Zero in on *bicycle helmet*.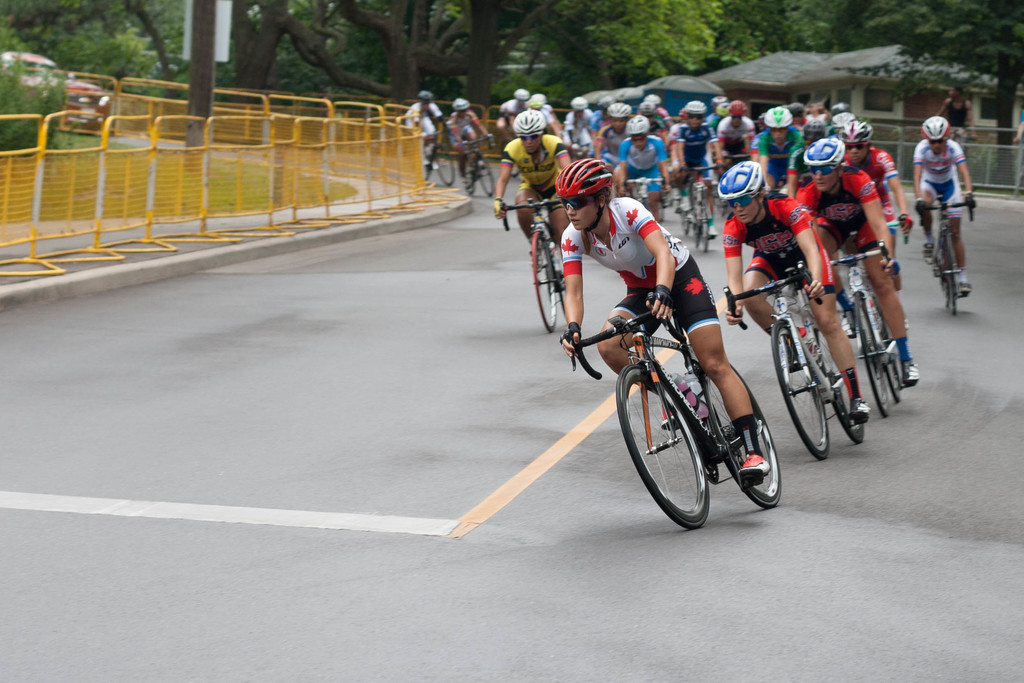
Zeroed in: [806,138,849,167].
